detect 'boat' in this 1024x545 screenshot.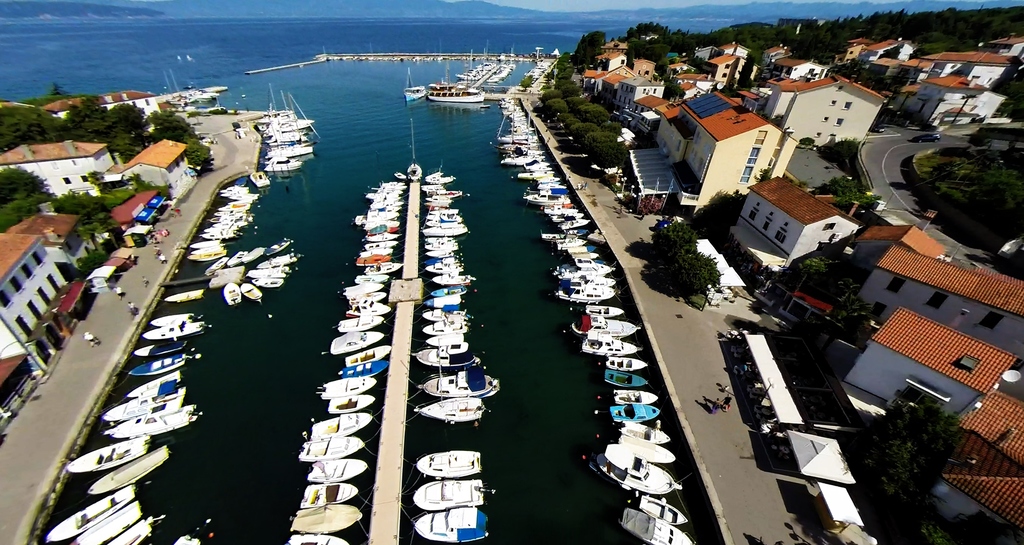
Detection: 317, 375, 383, 399.
